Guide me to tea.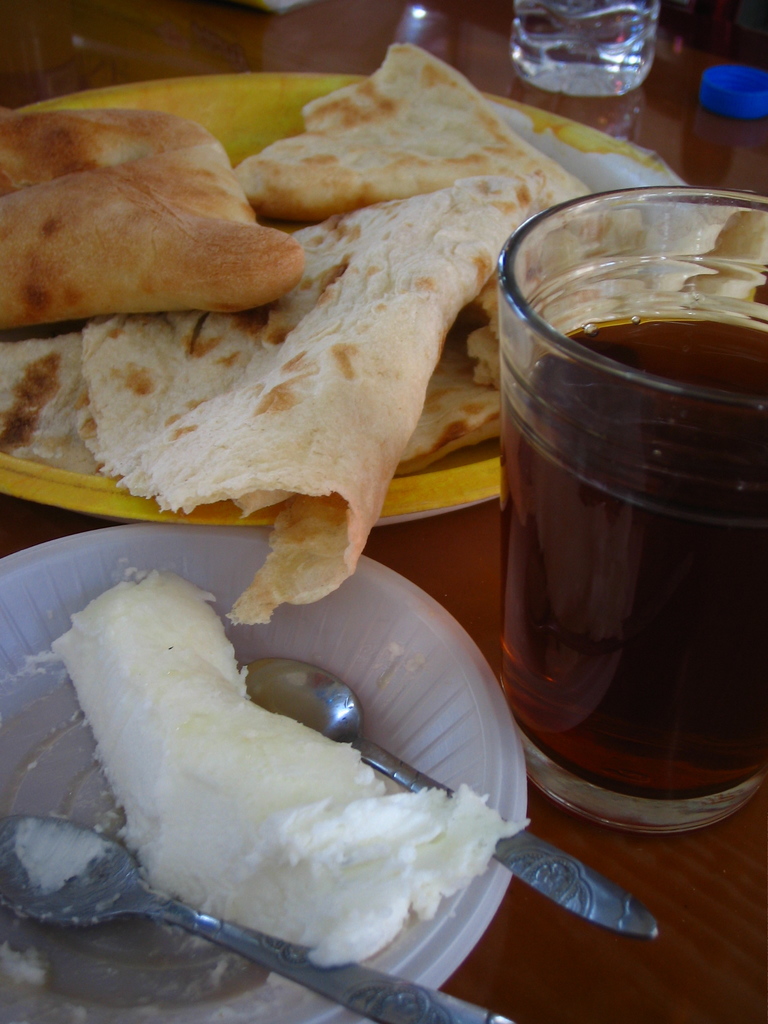
Guidance: 502,316,767,804.
